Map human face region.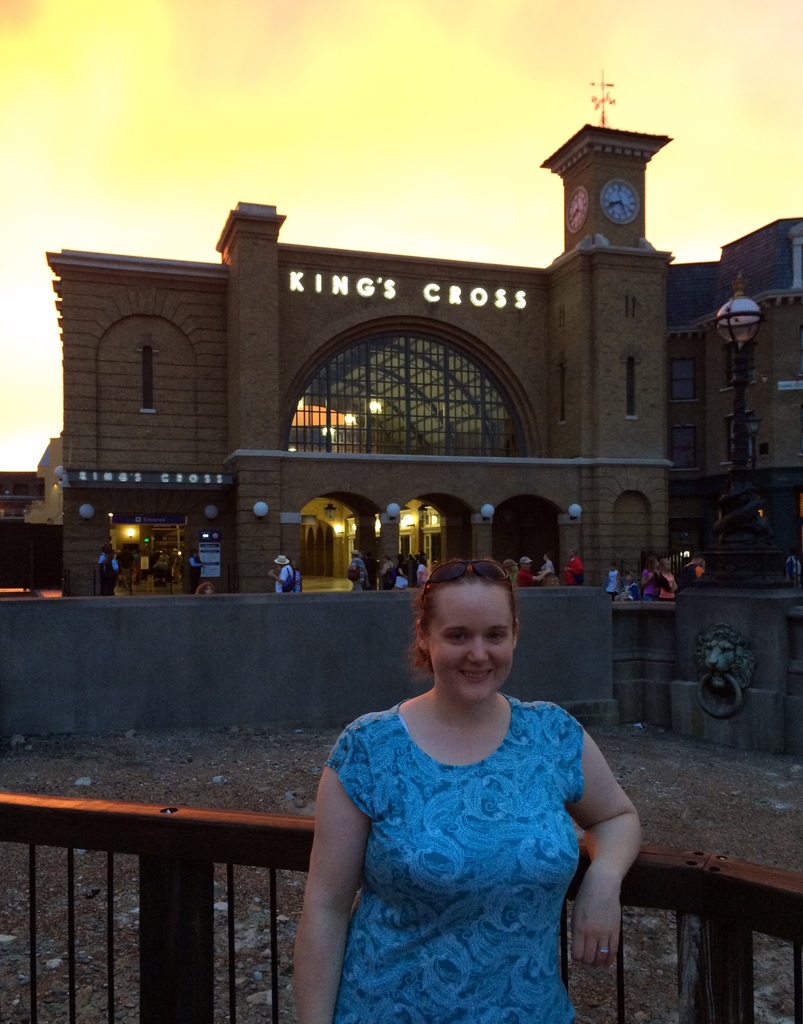
Mapped to <region>508, 560, 519, 572</region>.
